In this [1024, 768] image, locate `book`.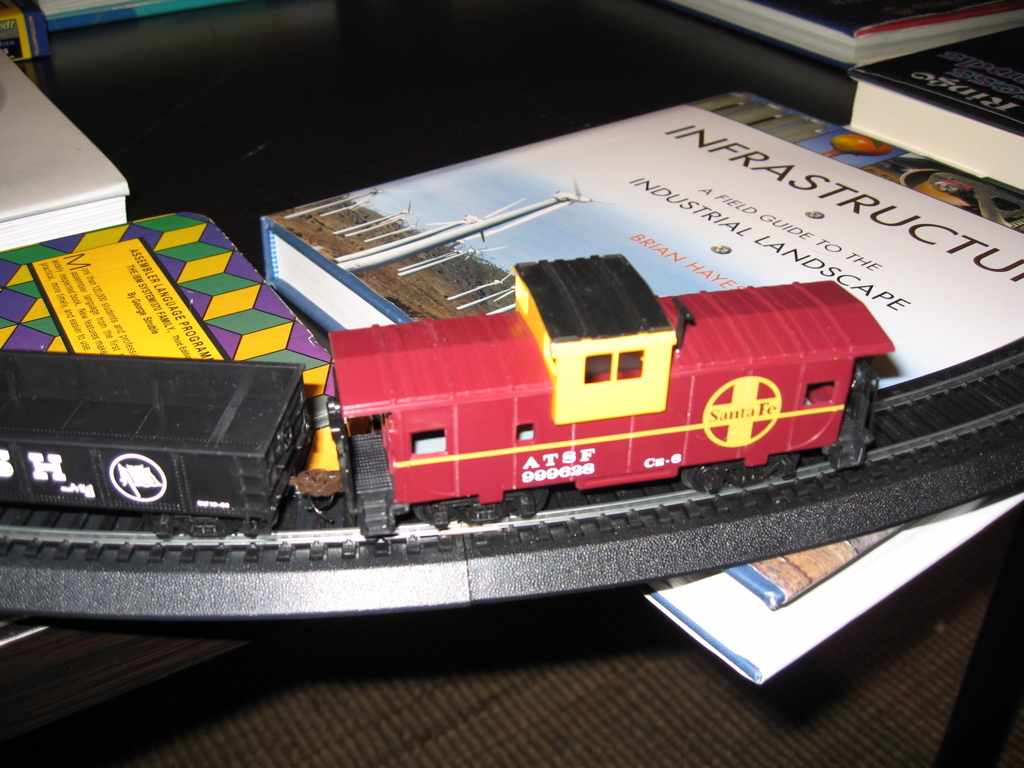
Bounding box: x1=845 y1=16 x2=1023 y2=199.
